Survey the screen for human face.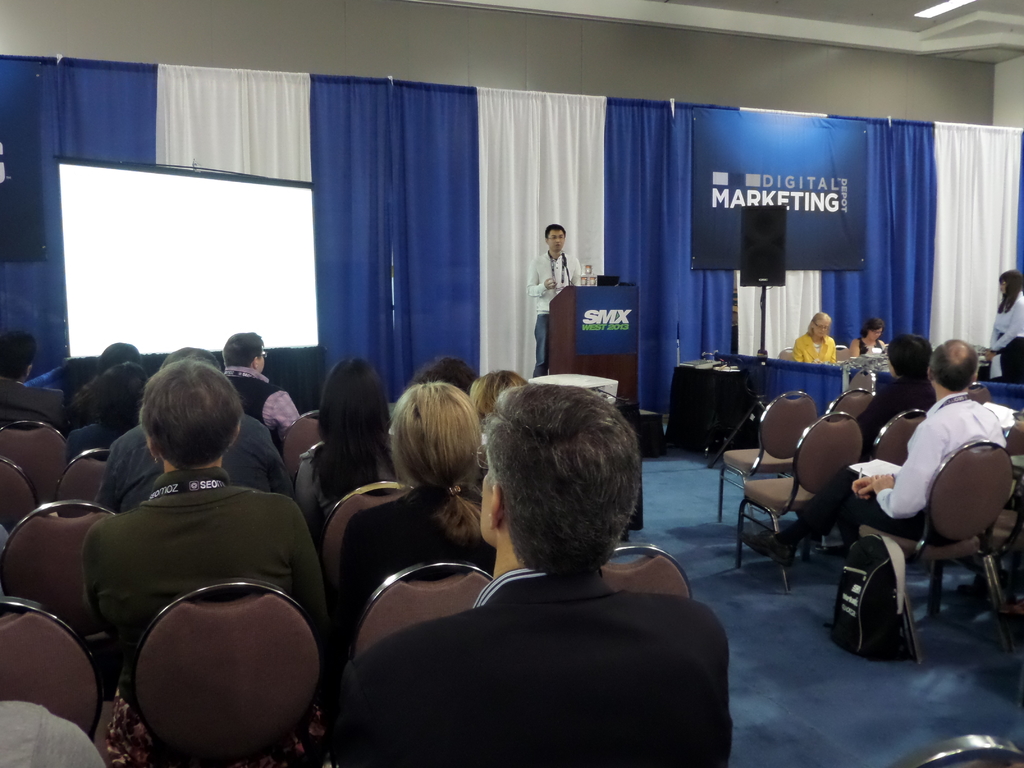
Survey found: <box>813,312,831,341</box>.
